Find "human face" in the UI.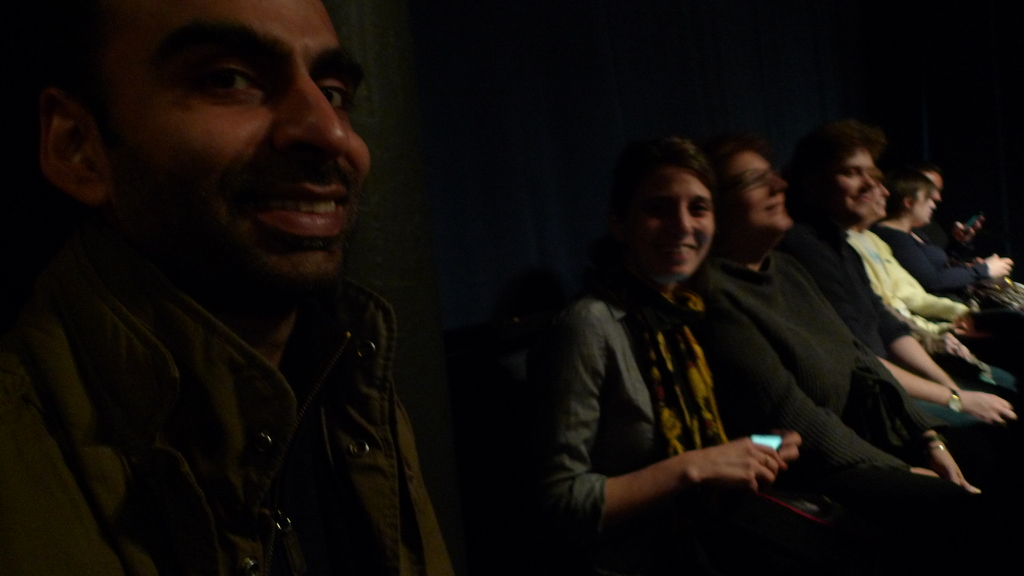
UI element at (x1=724, y1=147, x2=790, y2=237).
